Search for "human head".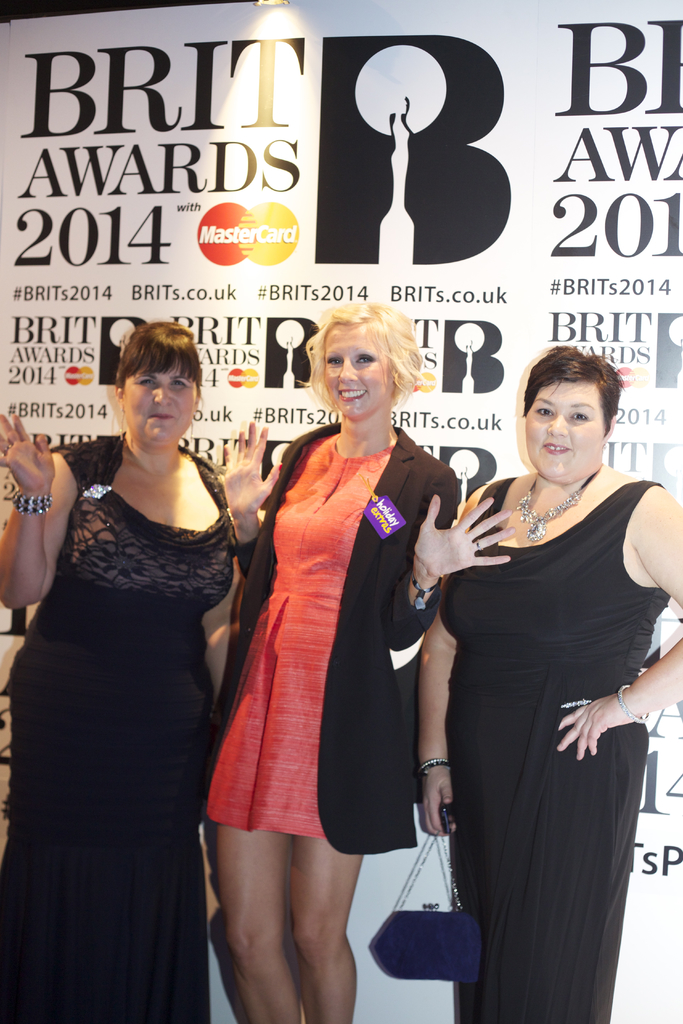
Found at bbox(119, 321, 204, 455).
